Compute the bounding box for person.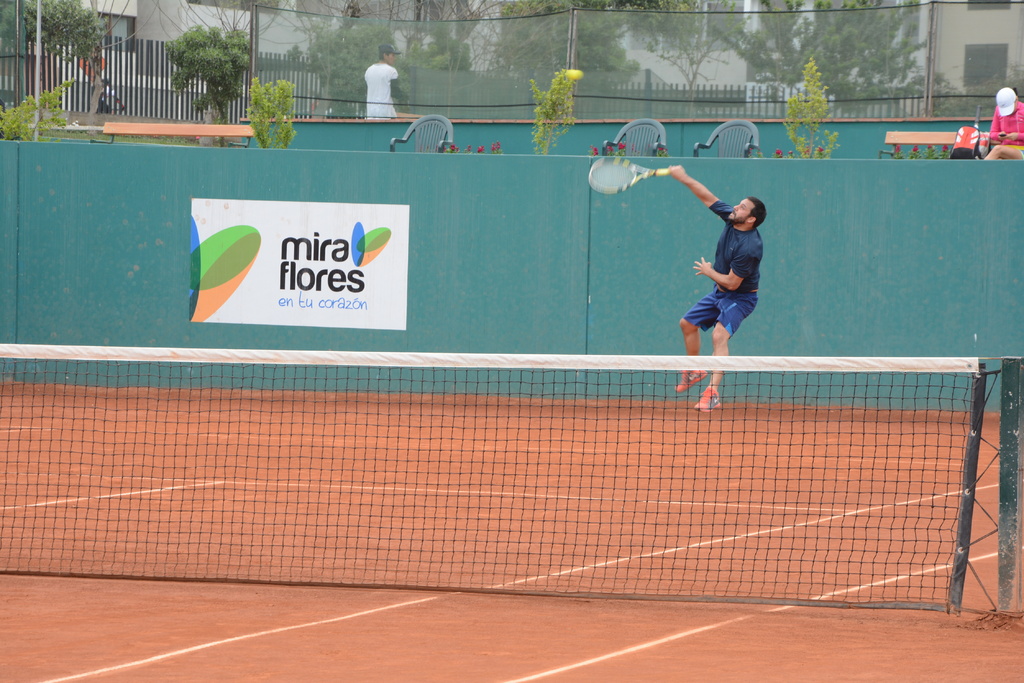
bbox=(363, 40, 404, 115).
